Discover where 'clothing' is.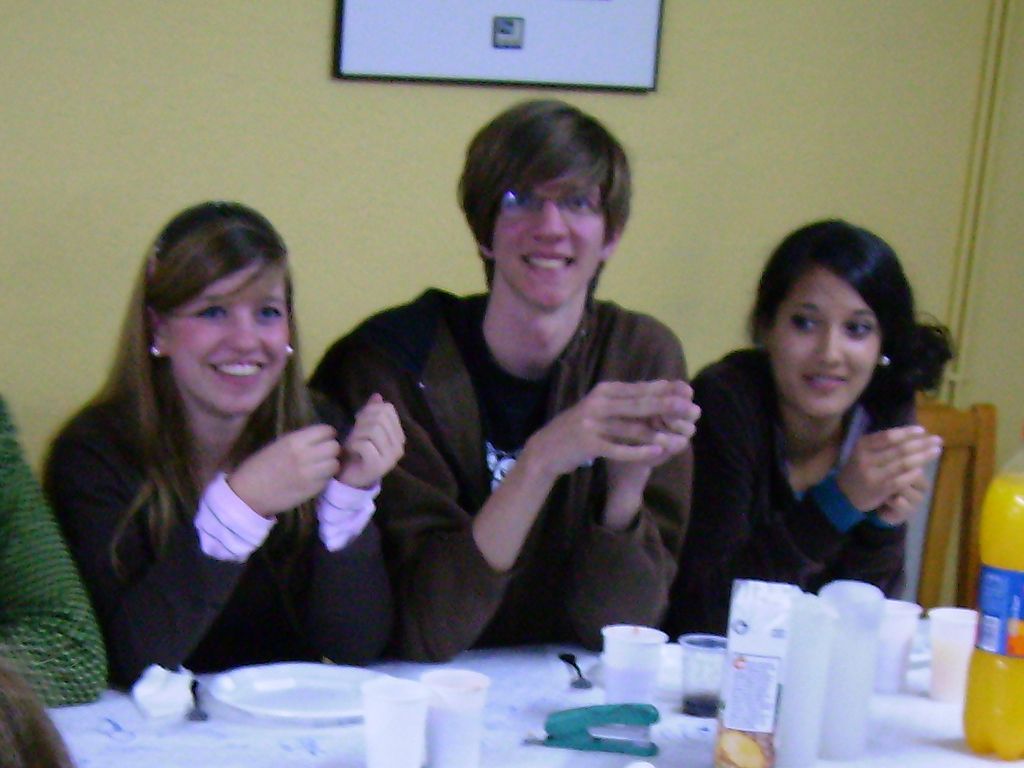
Discovered at locate(655, 346, 911, 640).
